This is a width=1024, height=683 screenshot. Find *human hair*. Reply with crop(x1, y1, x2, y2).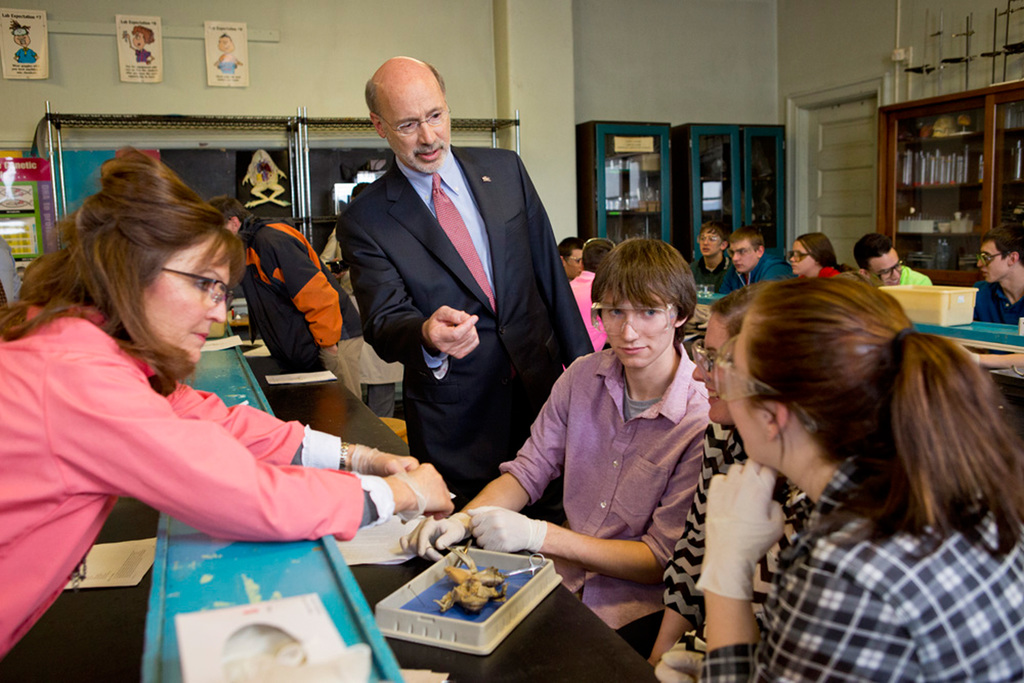
crop(0, 147, 245, 399).
